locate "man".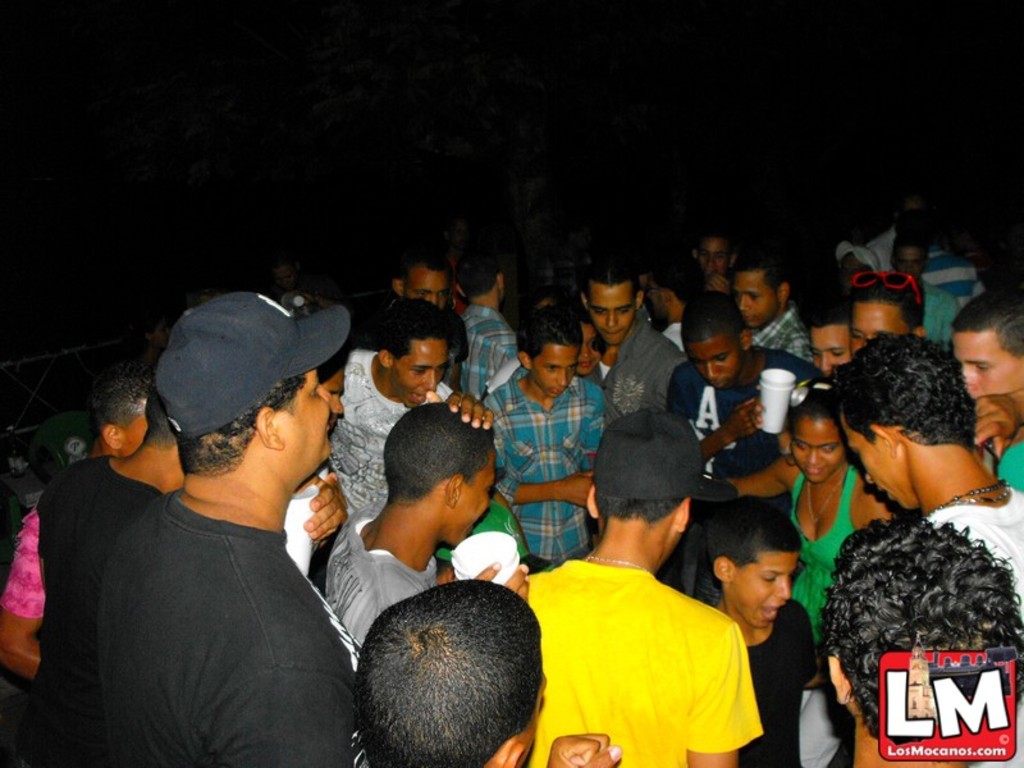
Bounding box: 579/264/687/424.
